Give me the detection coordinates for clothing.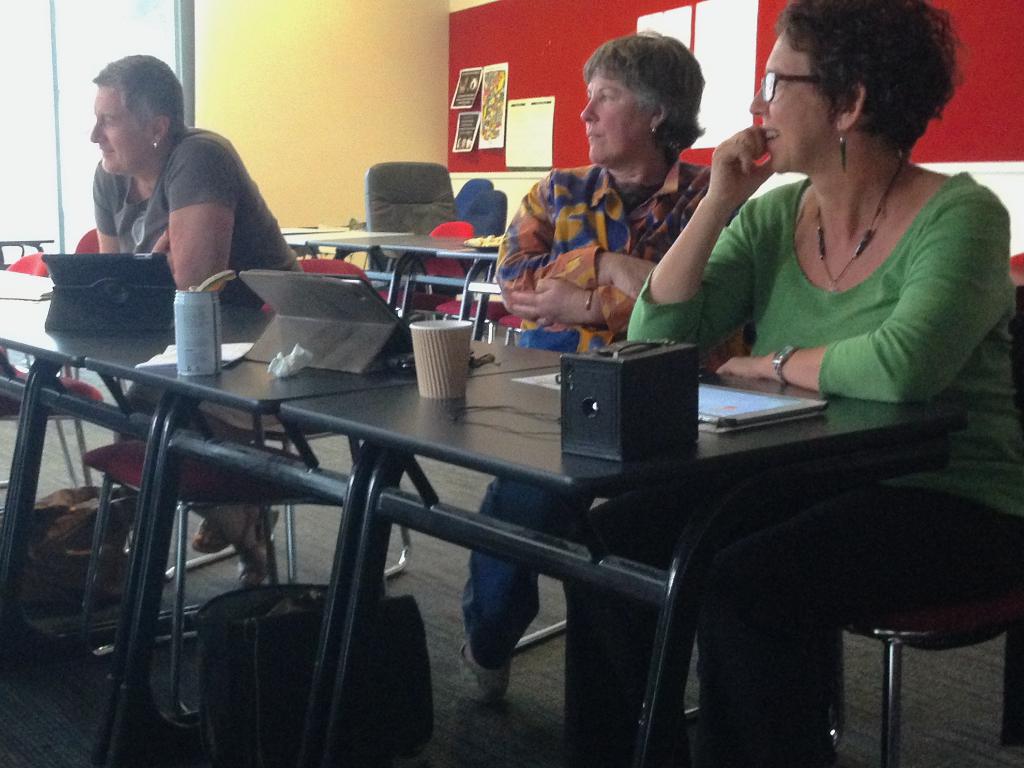
460, 161, 749, 669.
